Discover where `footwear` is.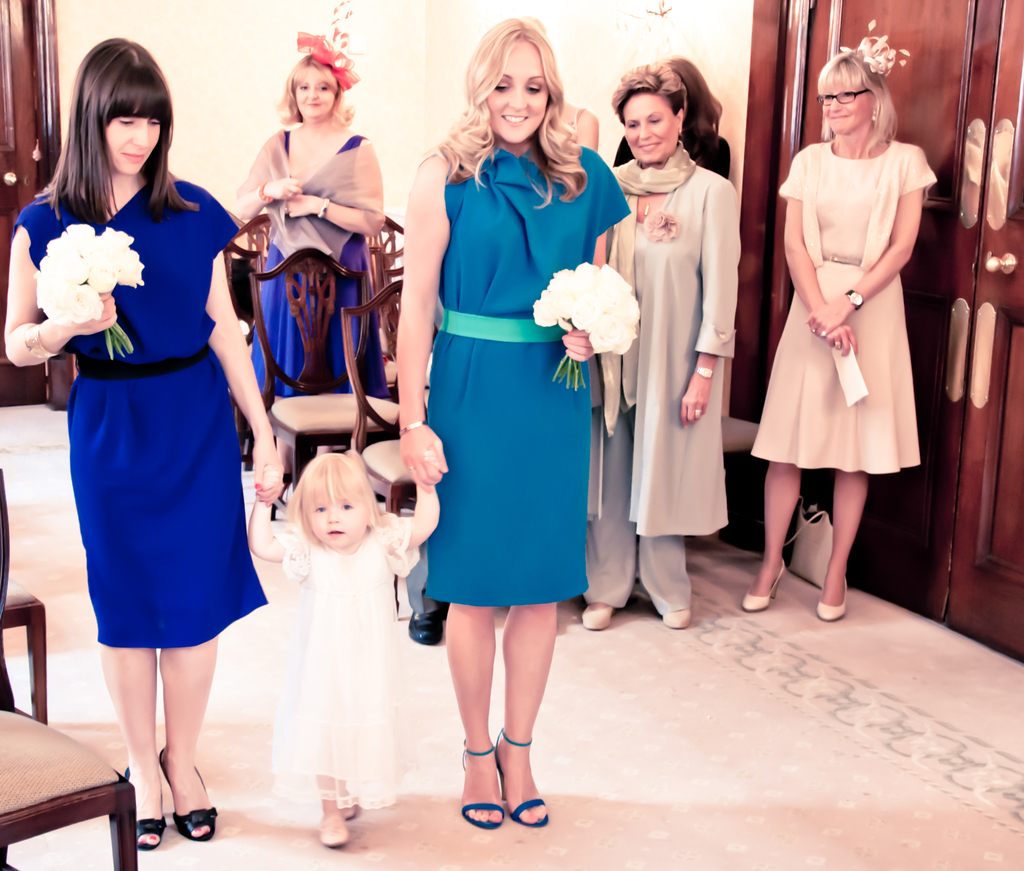
Discovered at box(124, 759, 166, 851).
